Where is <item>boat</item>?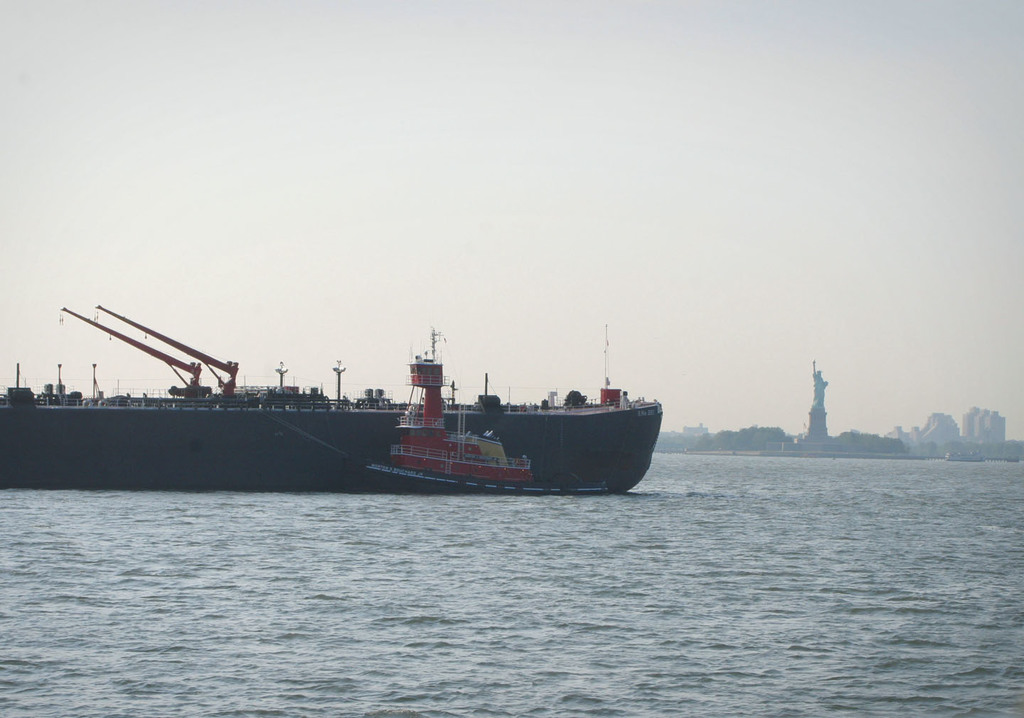
select_region(60, 306, 675, 493).
